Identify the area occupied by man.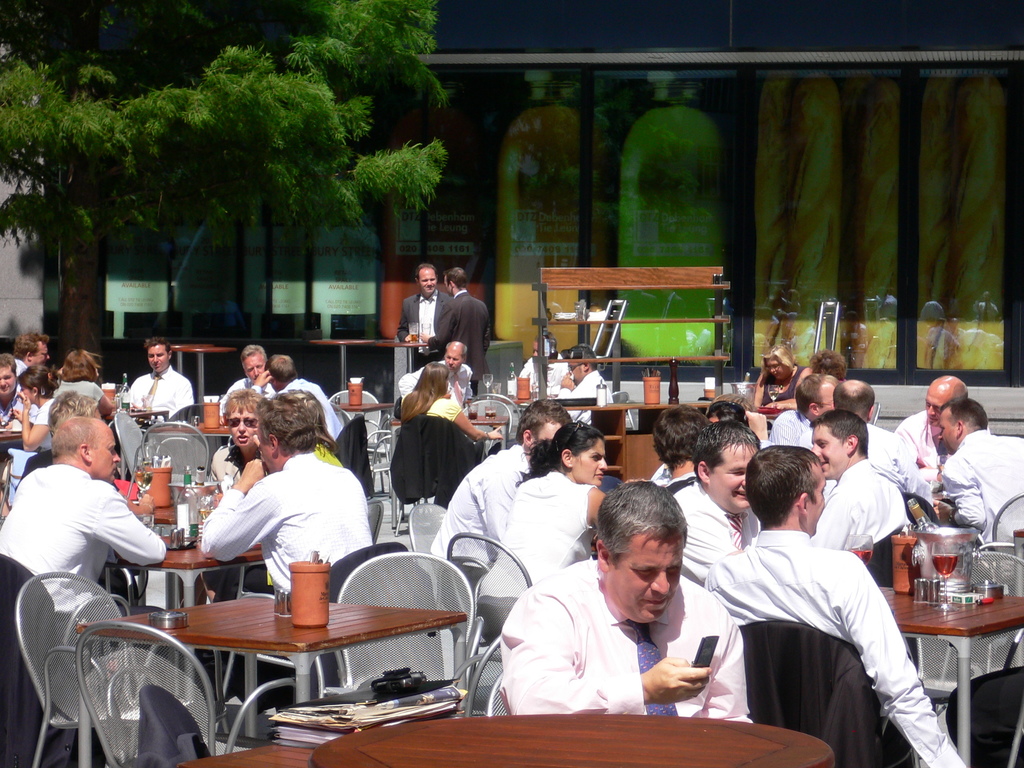
Area: bbox=[425, 265, 490, 385].
